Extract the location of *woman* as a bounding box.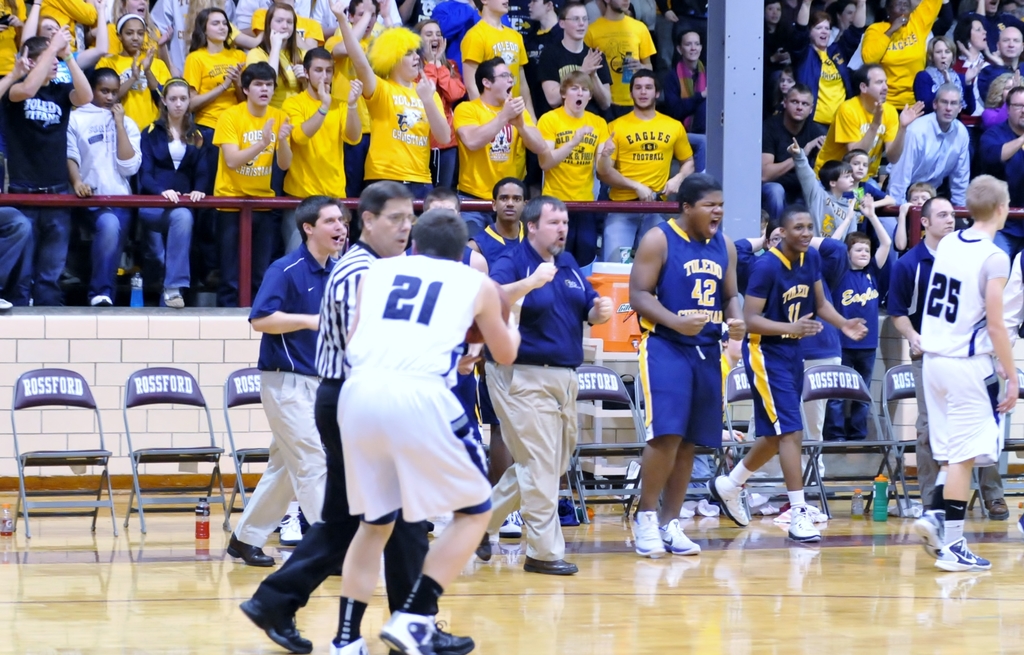
{"left": 407, "top": 15, "right": 467, "bottom": 196}.
